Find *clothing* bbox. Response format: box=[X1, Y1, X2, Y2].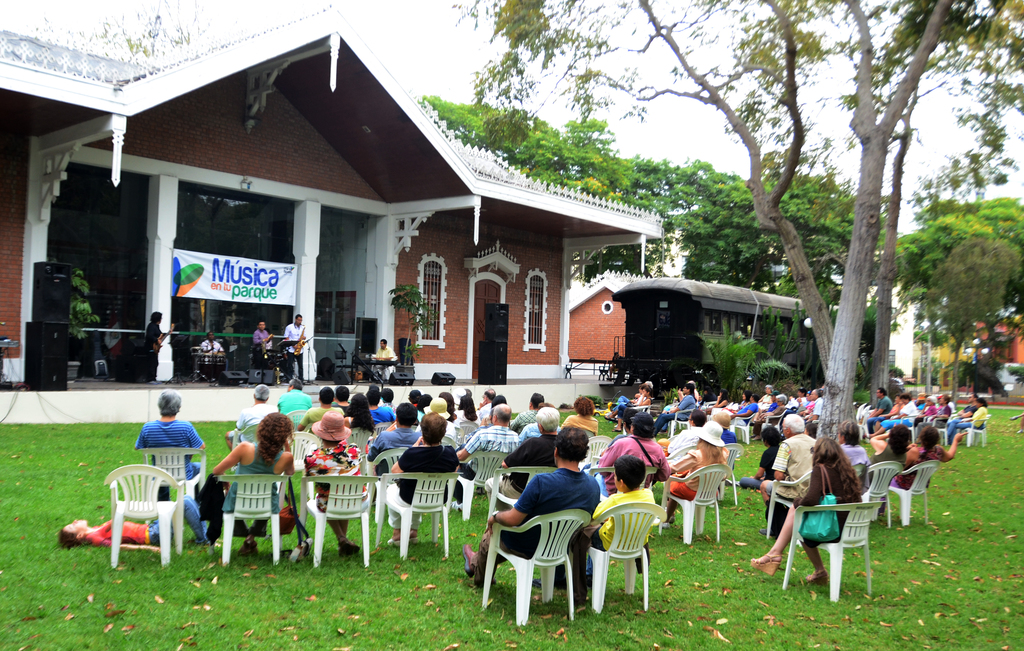
box=[879, 402, 916, 427].
